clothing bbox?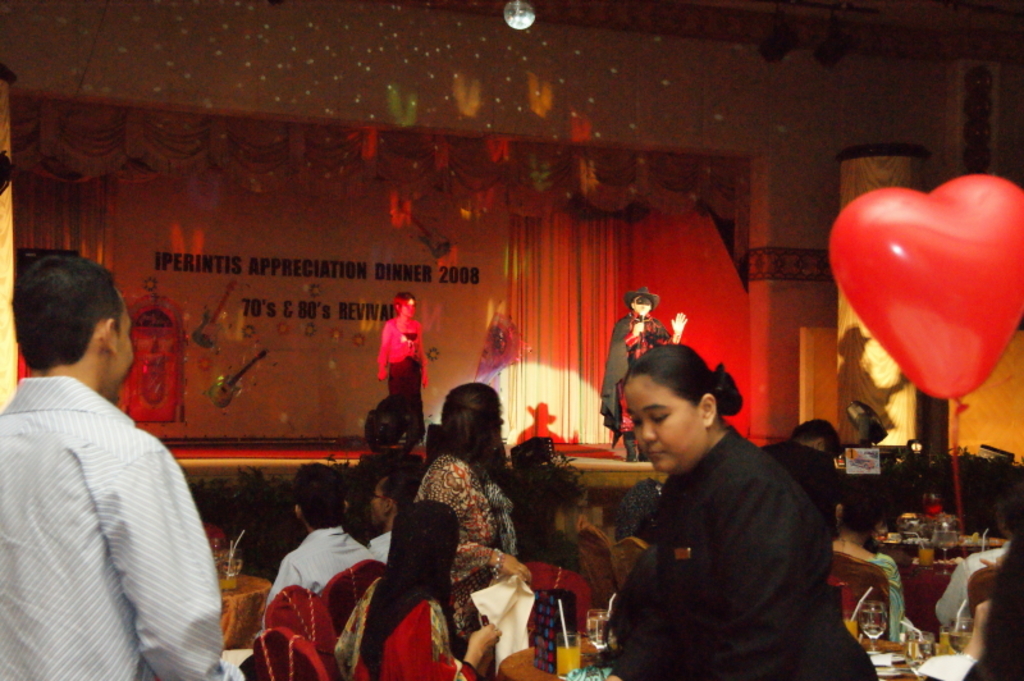
609,421,882,680
